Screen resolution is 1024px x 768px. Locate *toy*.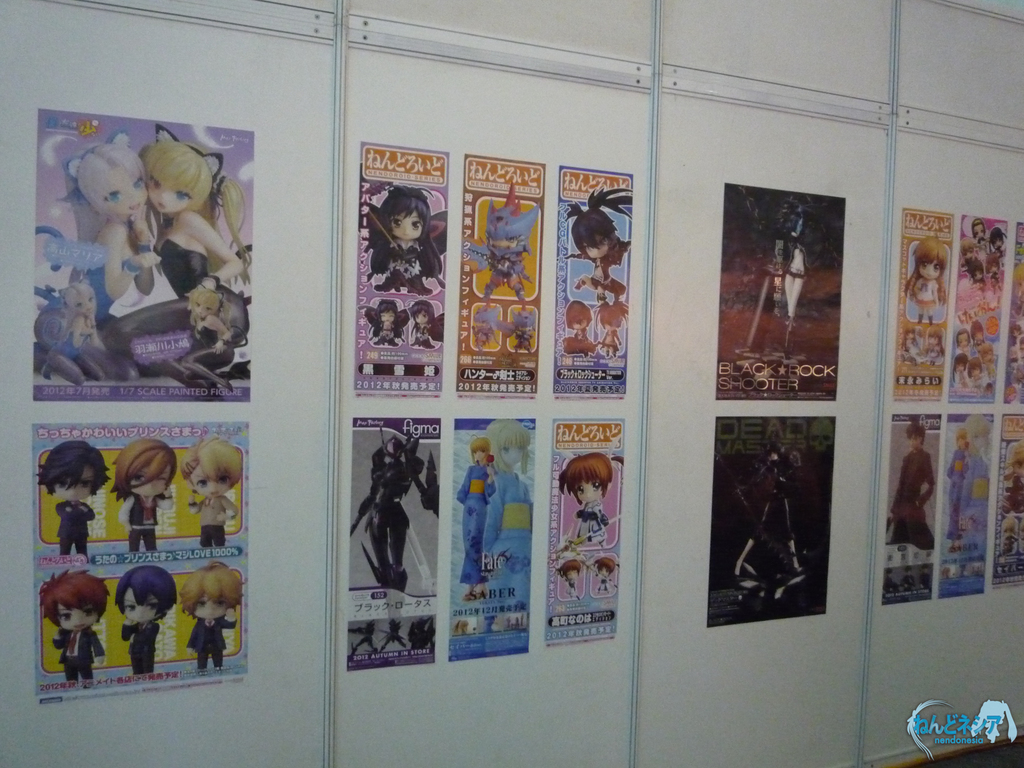
739,459,802,586.
